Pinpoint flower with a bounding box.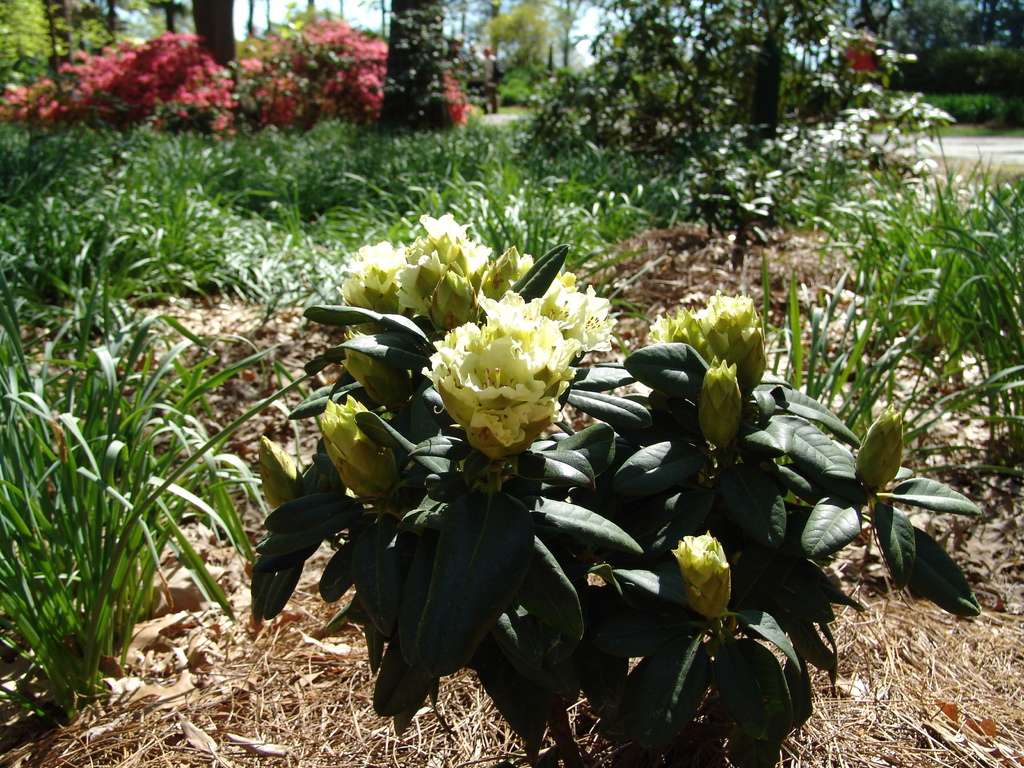
locate(694, 353, 746, 456).
